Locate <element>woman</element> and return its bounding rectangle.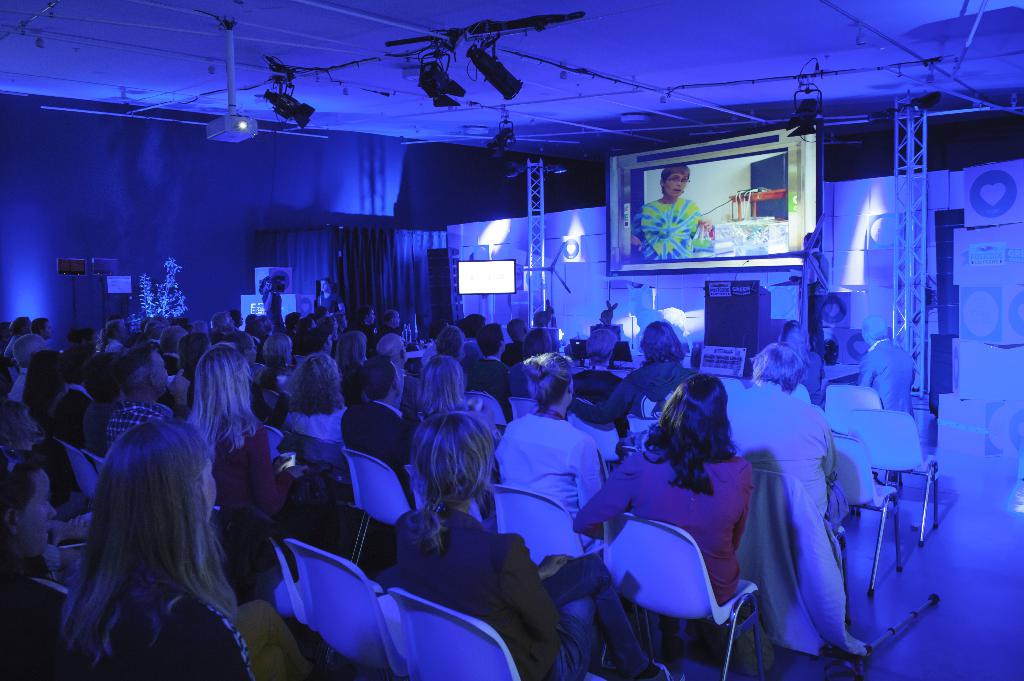
<region>492, 343, 630, 553</region>.
